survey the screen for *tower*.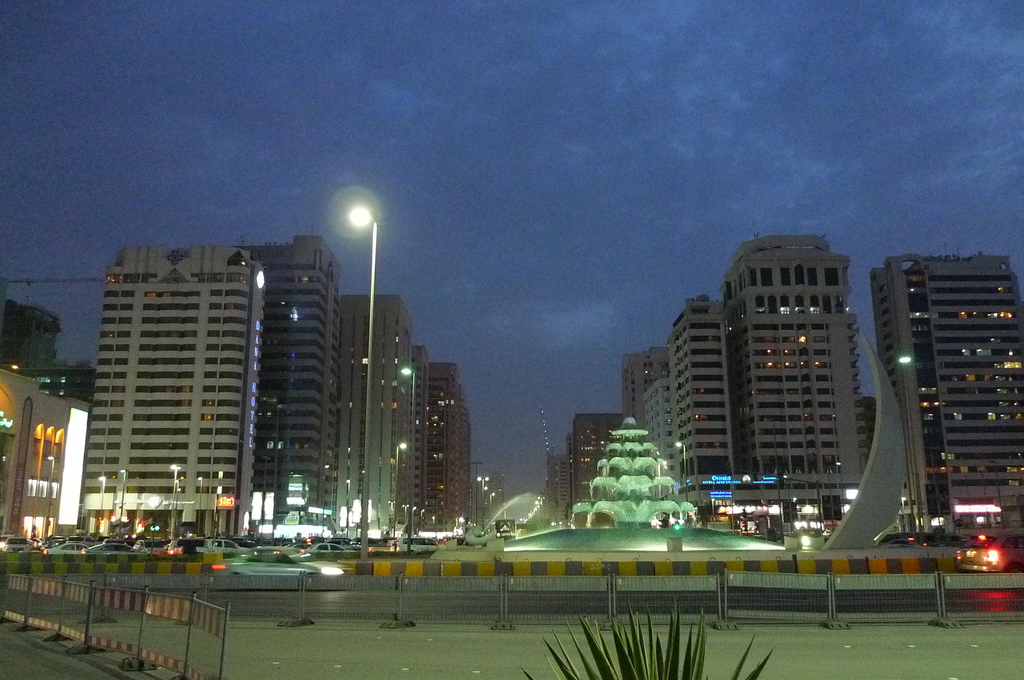
Survey found: [left=666, top=295, right=725, bottom=505].
